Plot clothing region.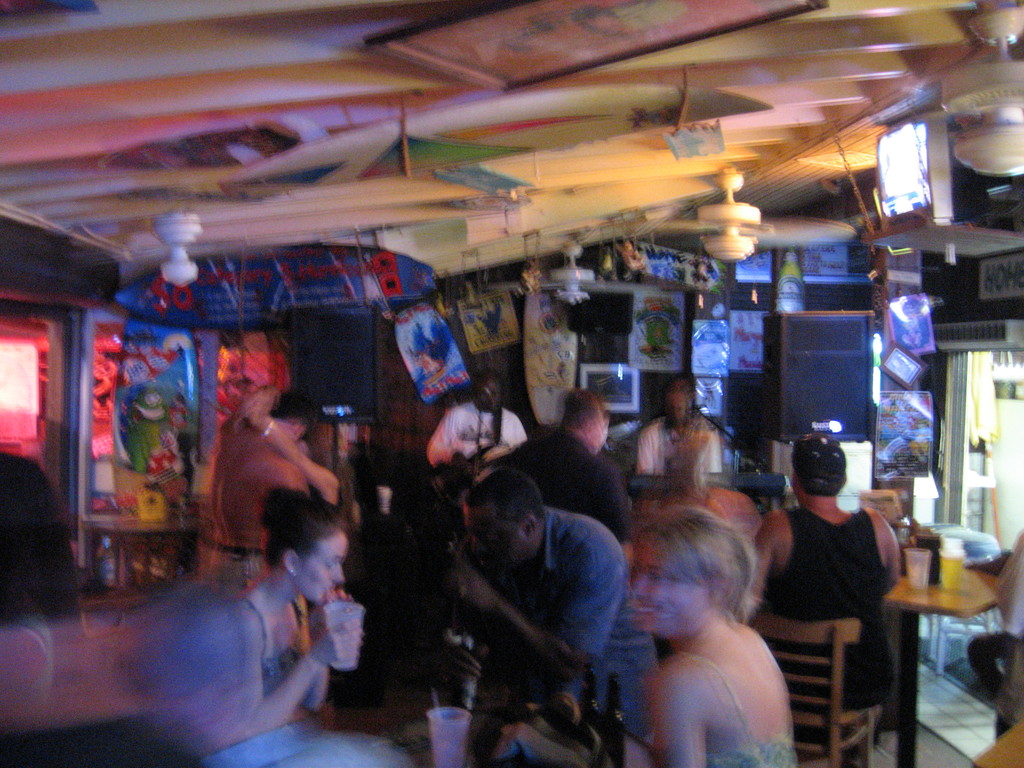
Plotted at (x1=486, y1=495, x2=657, y2=767).
